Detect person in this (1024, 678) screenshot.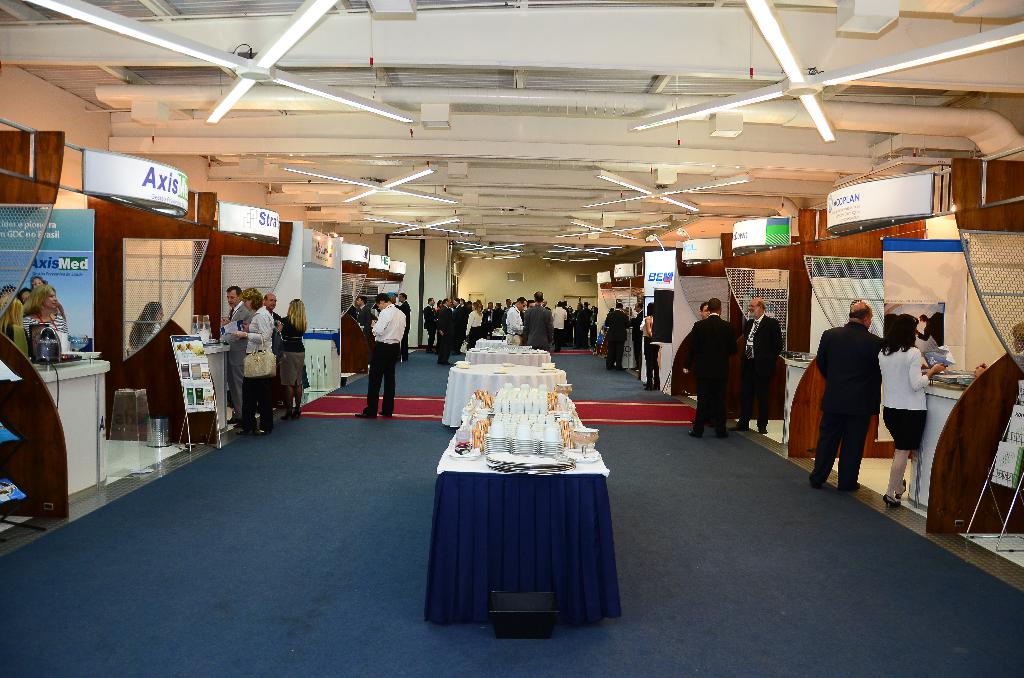
Detection: pyautogui.locateOnScreen(184, 341, 200, 355).
